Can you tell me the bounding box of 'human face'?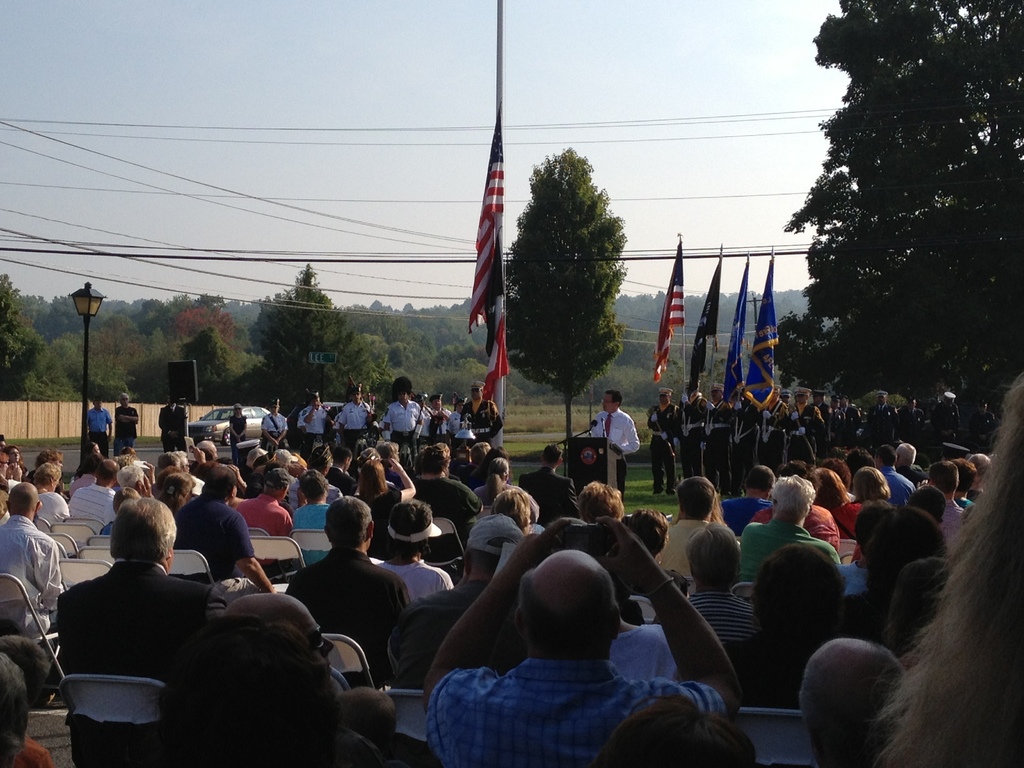
pyautogui.locateOnScreen(93, 400, 100, 412).
